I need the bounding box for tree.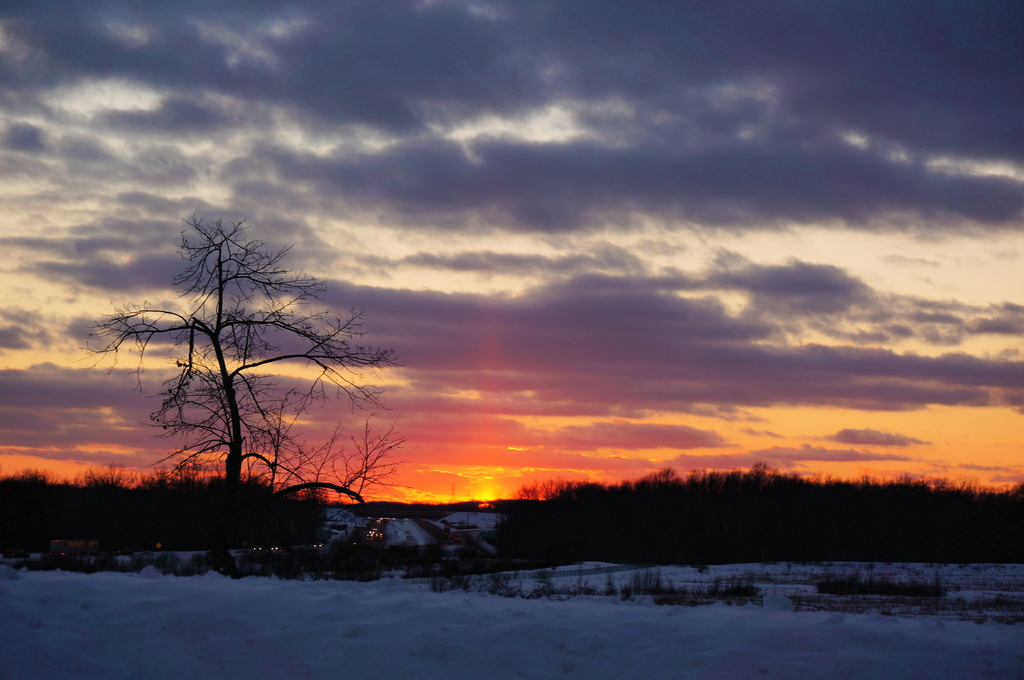
Here it is: 108 192 386 518.
